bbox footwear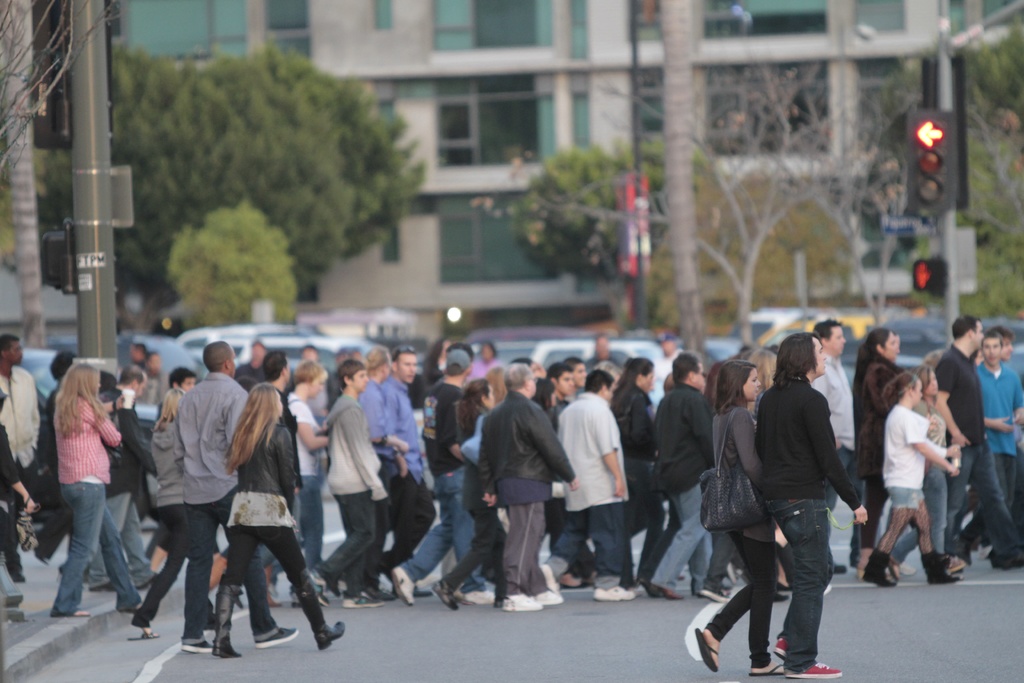
x1=991 y1=553 x2=1023 y2=572
